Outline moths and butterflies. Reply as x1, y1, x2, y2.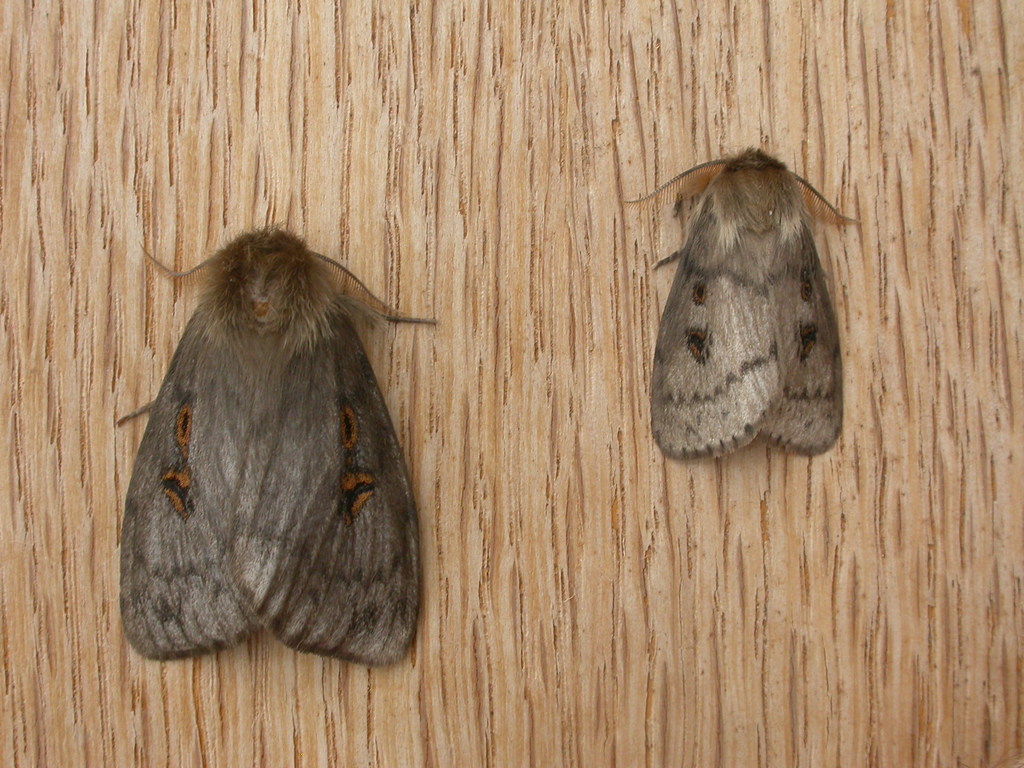
623, 142, 869, 468.
